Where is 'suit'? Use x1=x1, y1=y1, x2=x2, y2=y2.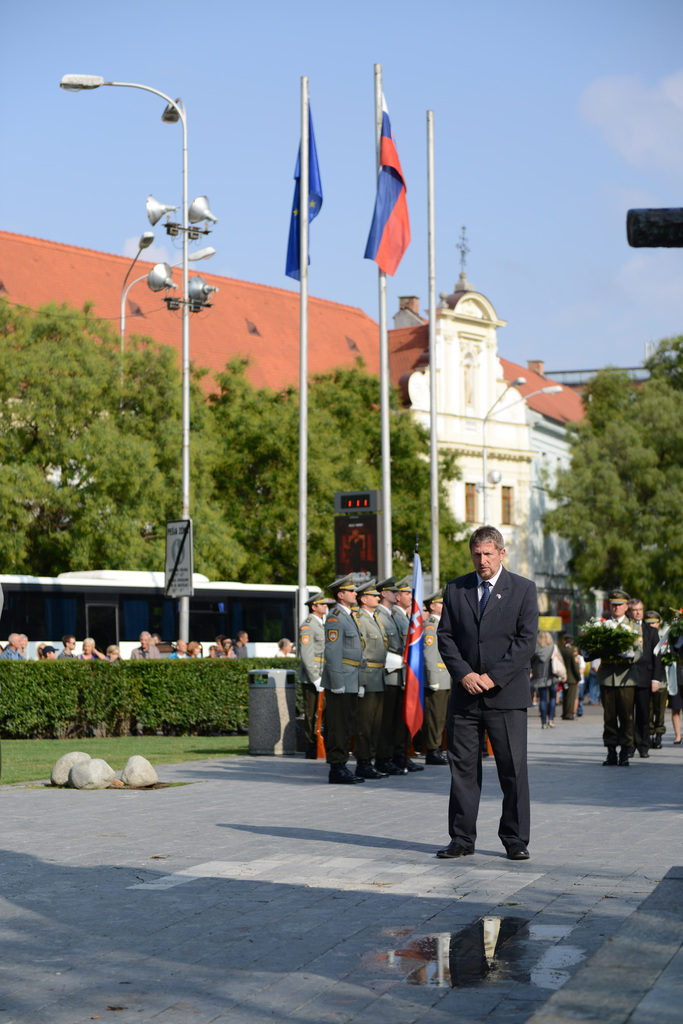
x1=353, y1=605, x2=388, y2=756.
